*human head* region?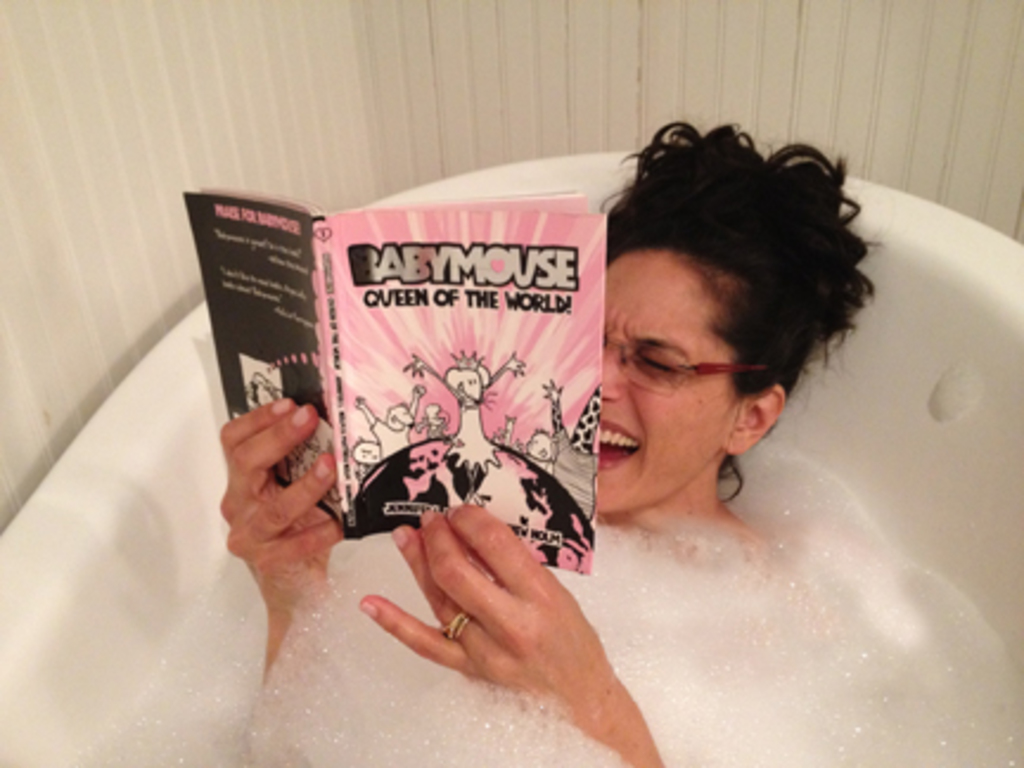
rect(588, 126, 860, 512)
